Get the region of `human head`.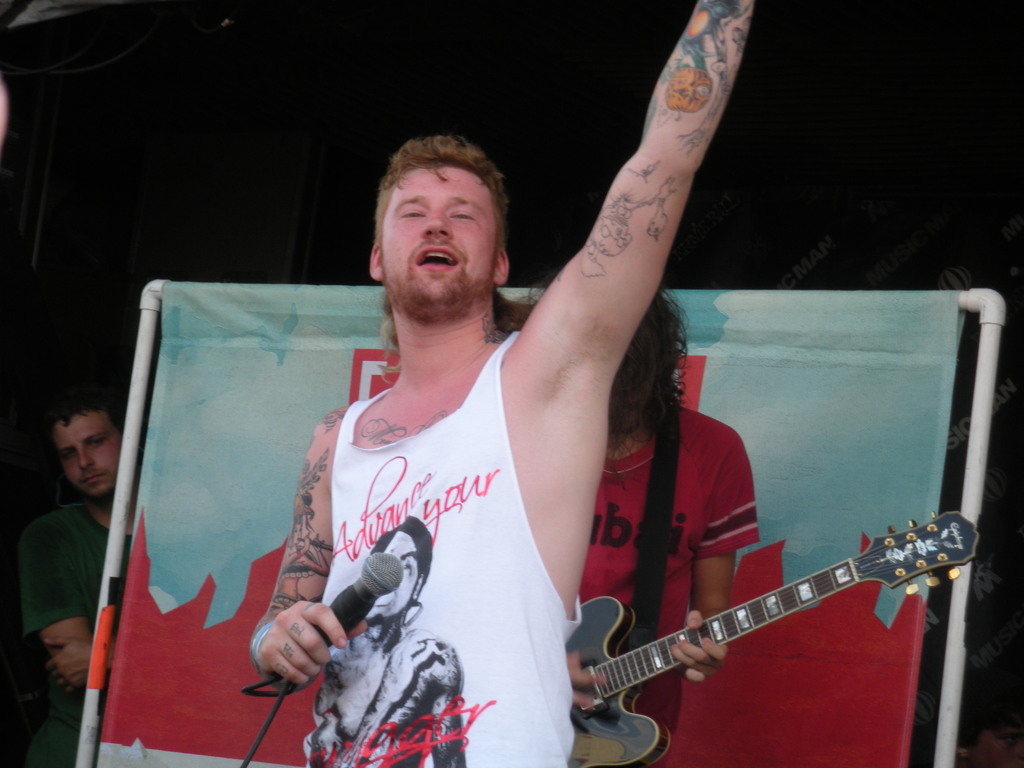
<bbox>371, 520, 432, 627</bbox>.
